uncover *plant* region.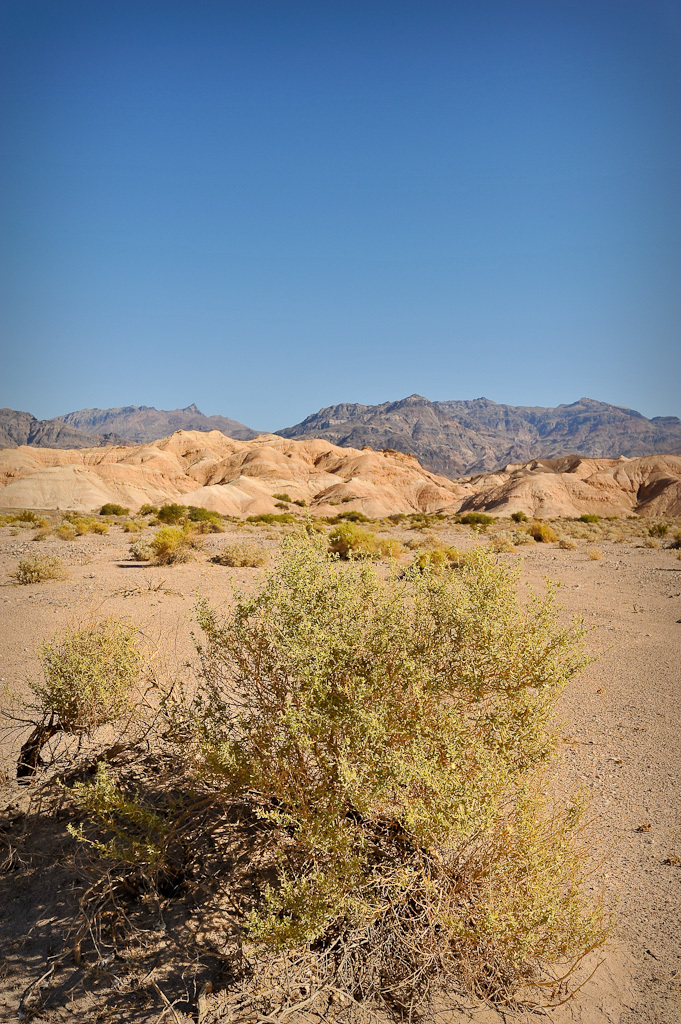
Uncovered: BBox(131, 503, 168, 519).
